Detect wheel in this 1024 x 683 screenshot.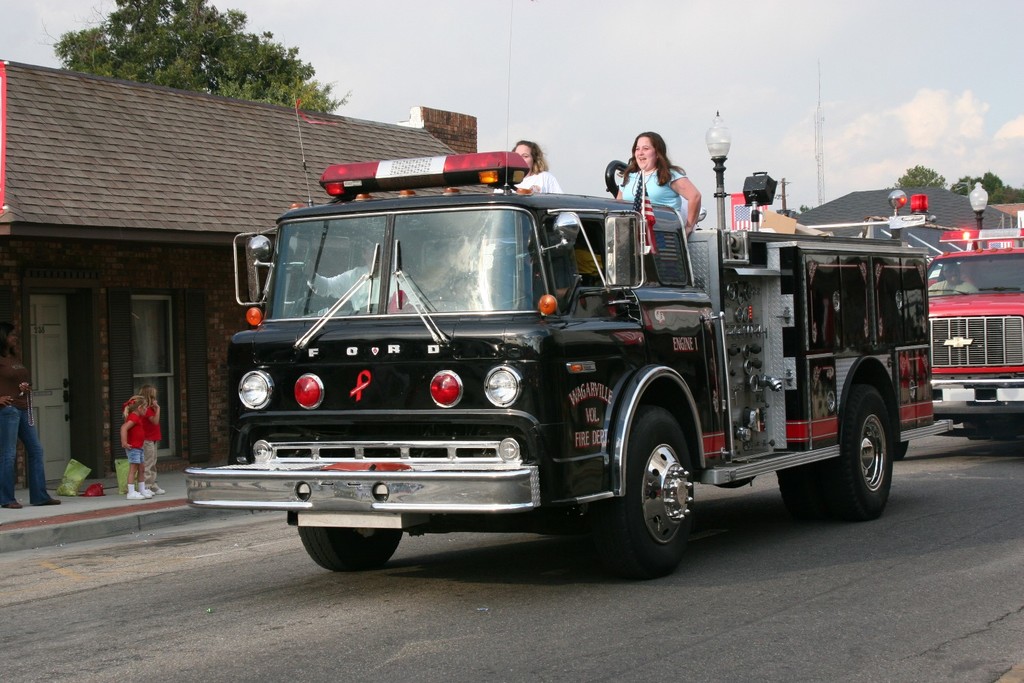
Detection: region(300, 528, 404, 570).
